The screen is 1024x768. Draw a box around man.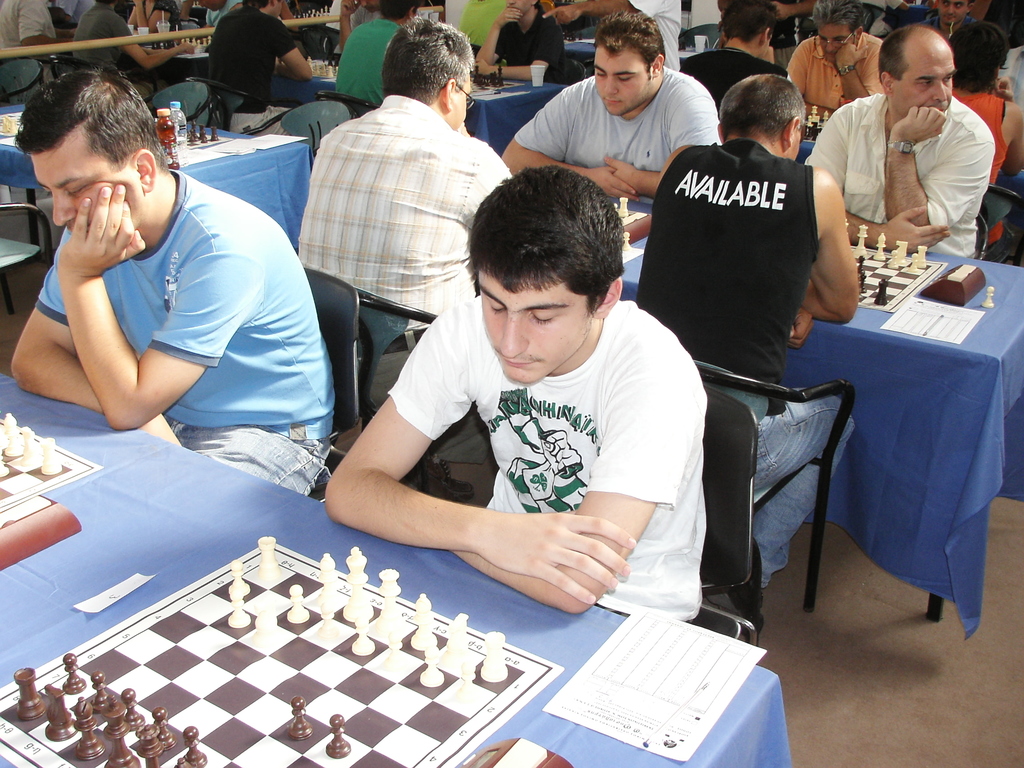
crop(210, 0, 313, 135).
